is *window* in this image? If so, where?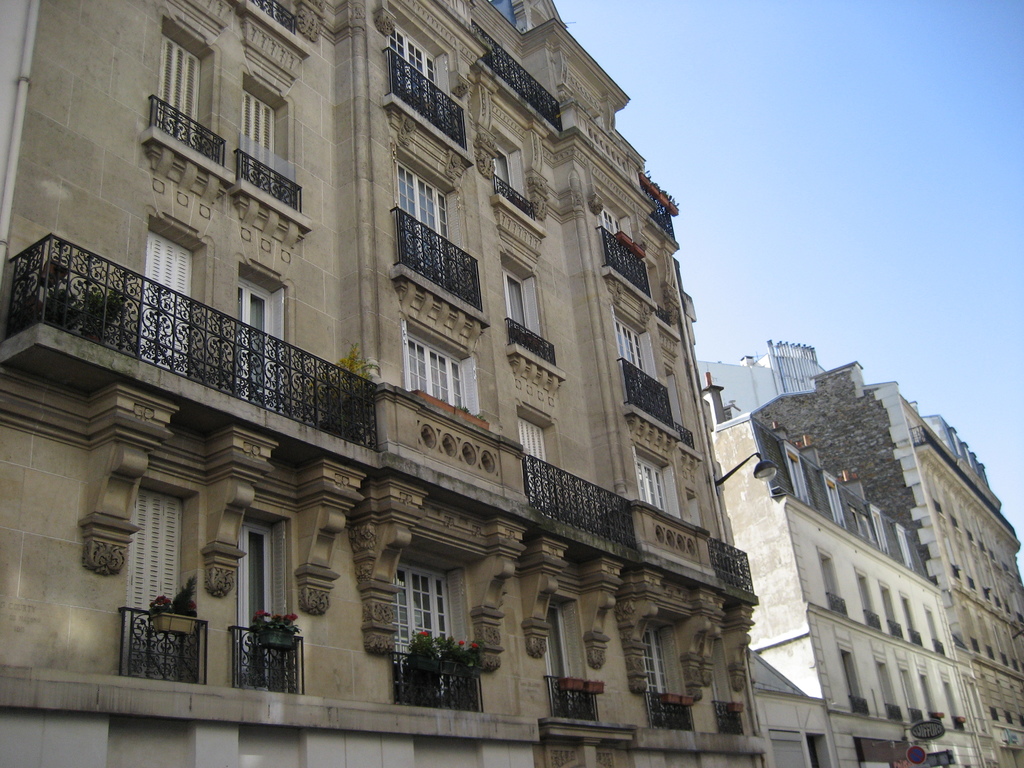
Yes, at pyautogui.locateOnScreen(500, 253, 545, 358).
